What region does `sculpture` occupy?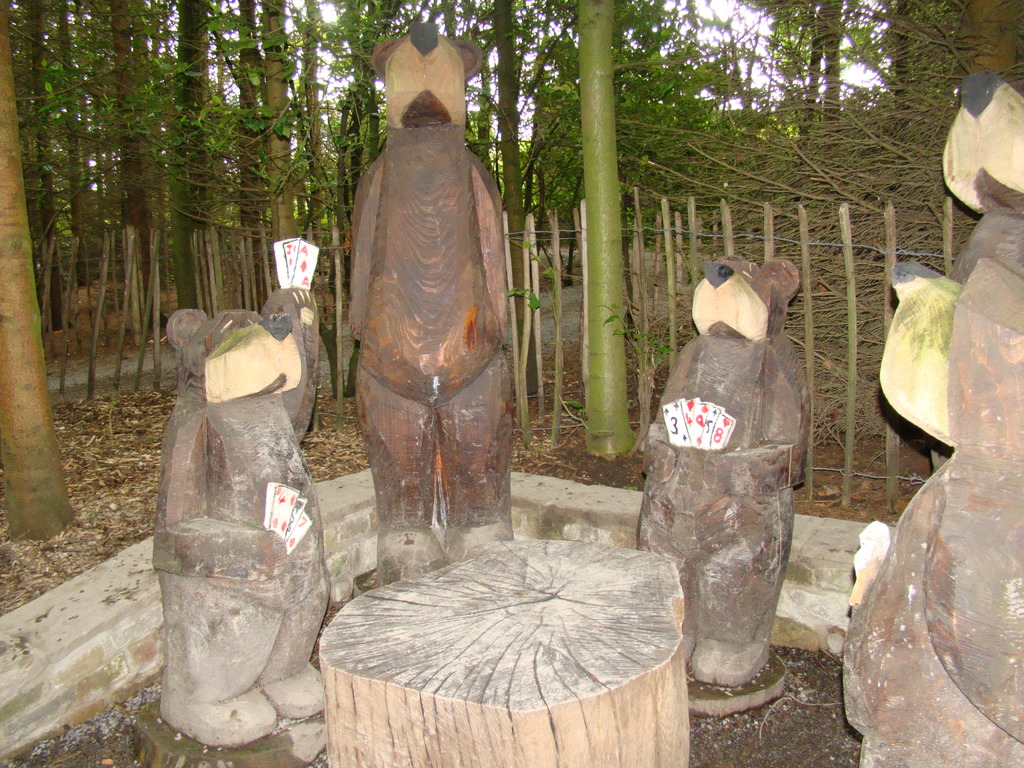
[631, 256, 808, 685].
